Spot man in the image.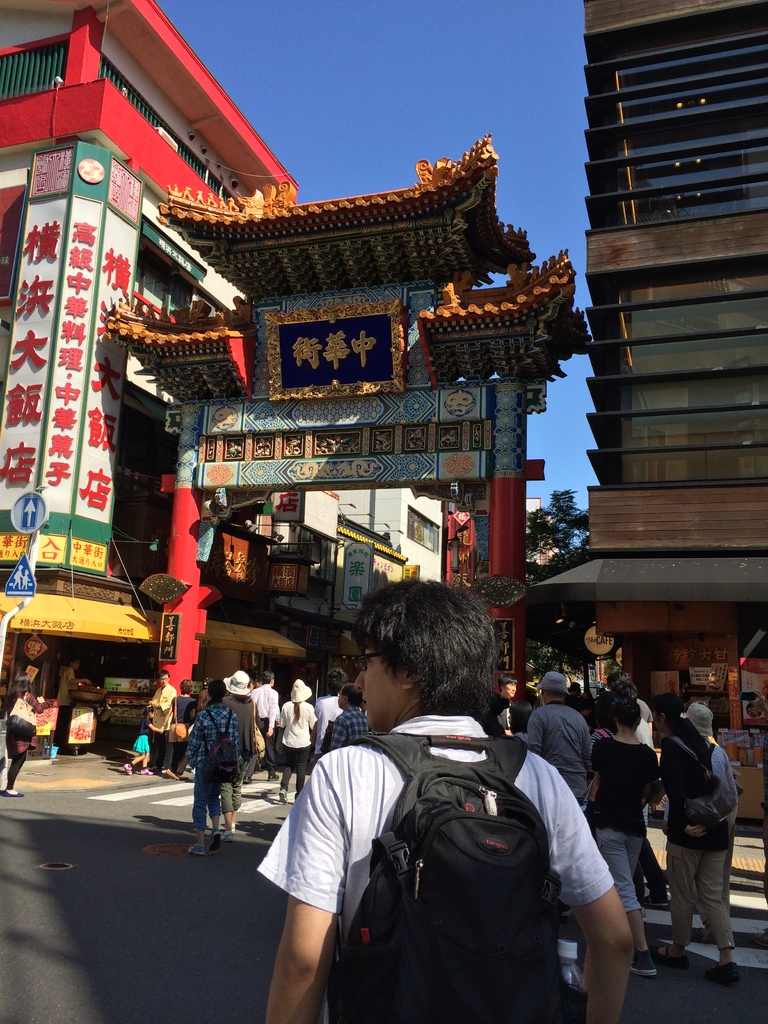
man found at rect(319, 685, 369, 762).
